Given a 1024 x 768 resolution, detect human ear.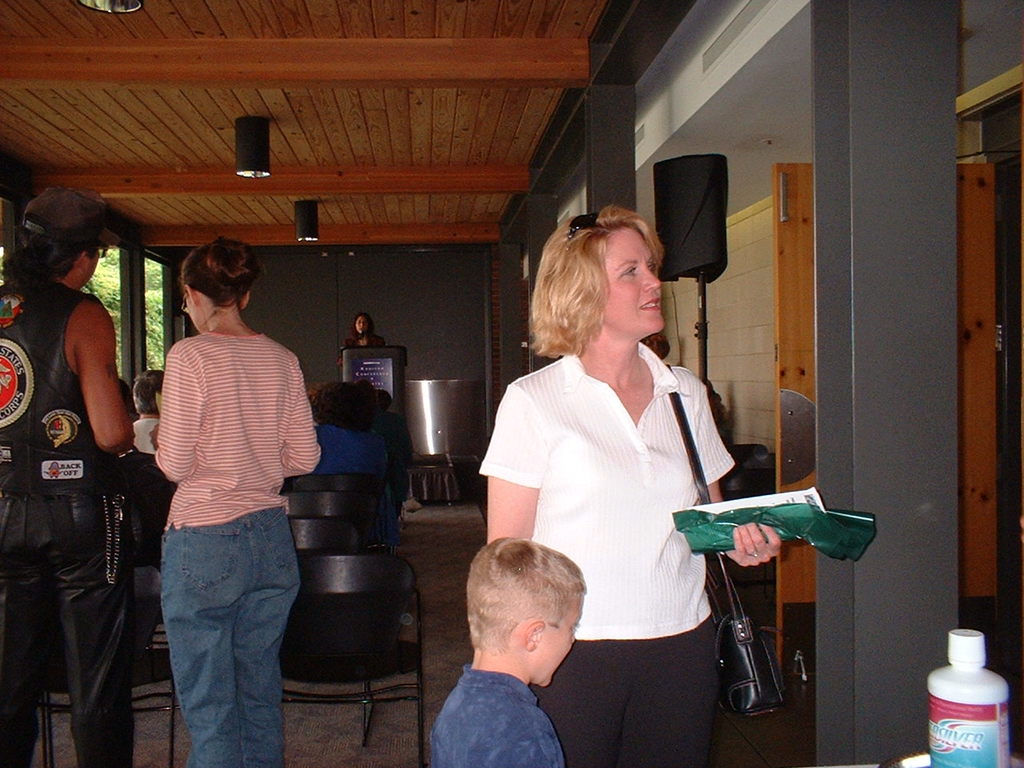
<box>526,616,546,654</box>.
